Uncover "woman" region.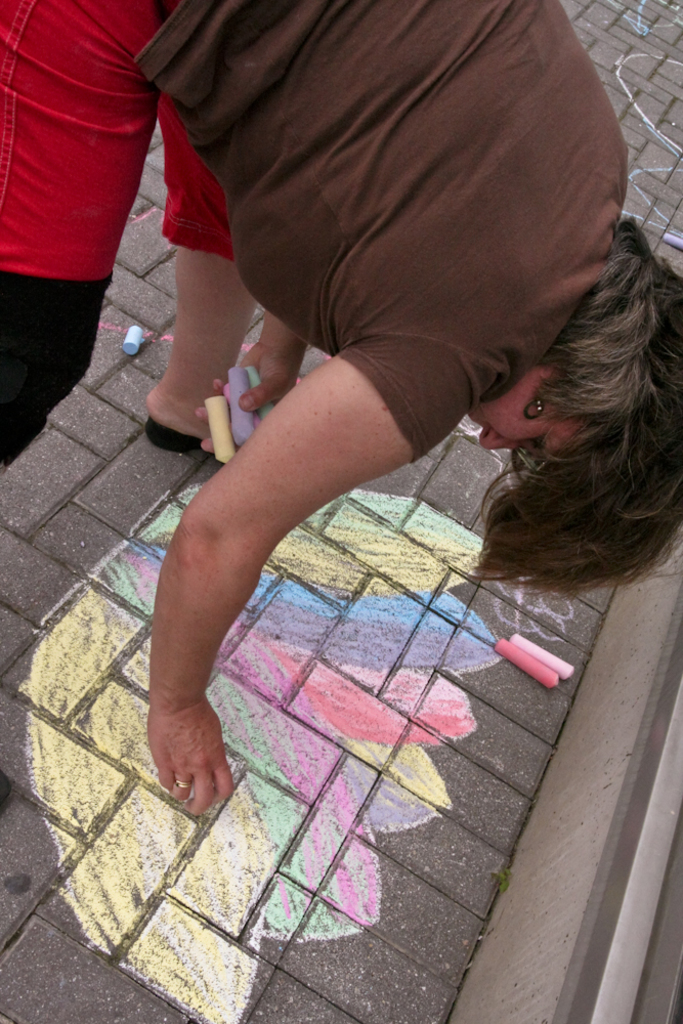
Uncovered: locate(0, 0, 682, 810).
